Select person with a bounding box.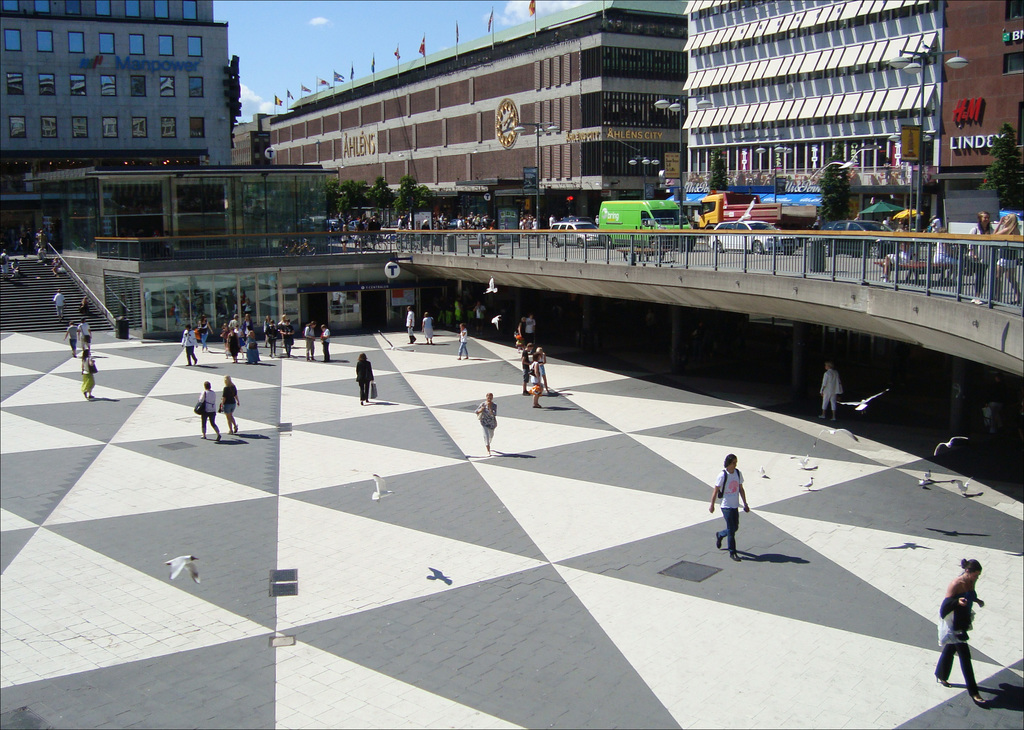
box=[527, 355, 540, 410].
